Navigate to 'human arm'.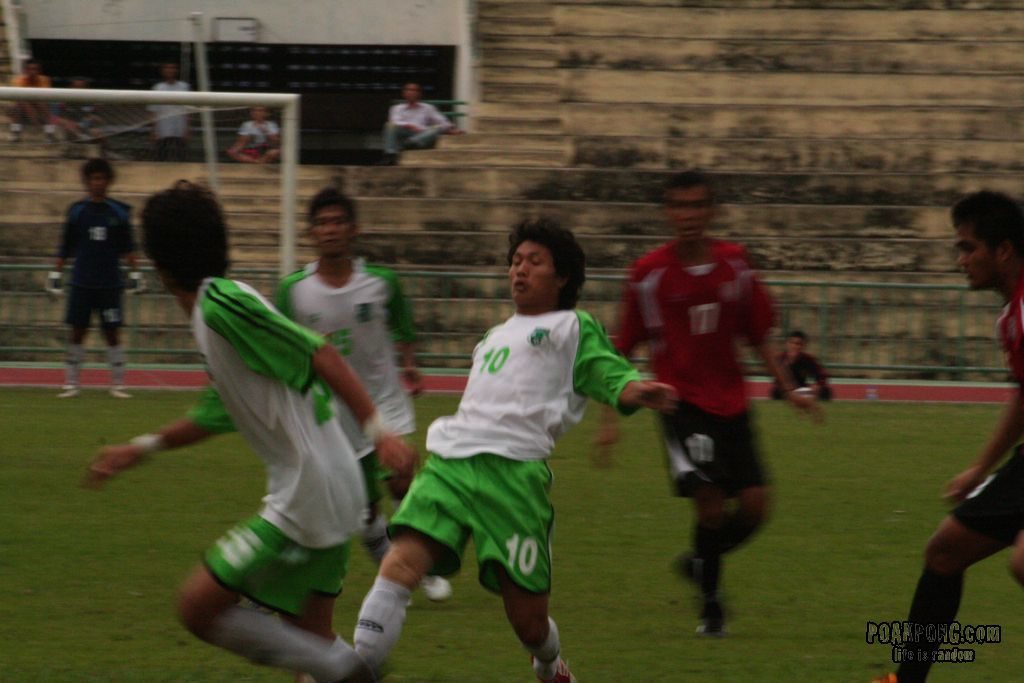
Navigation target: 226/120/248/160.
